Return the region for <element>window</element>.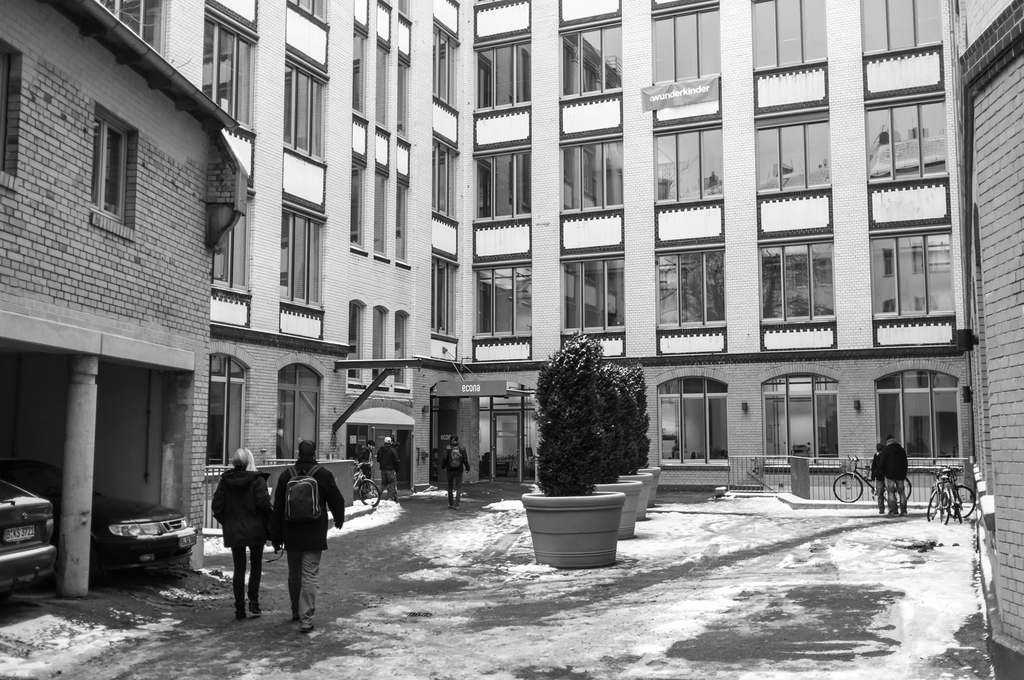
rect(653, 120, 721, 207).
